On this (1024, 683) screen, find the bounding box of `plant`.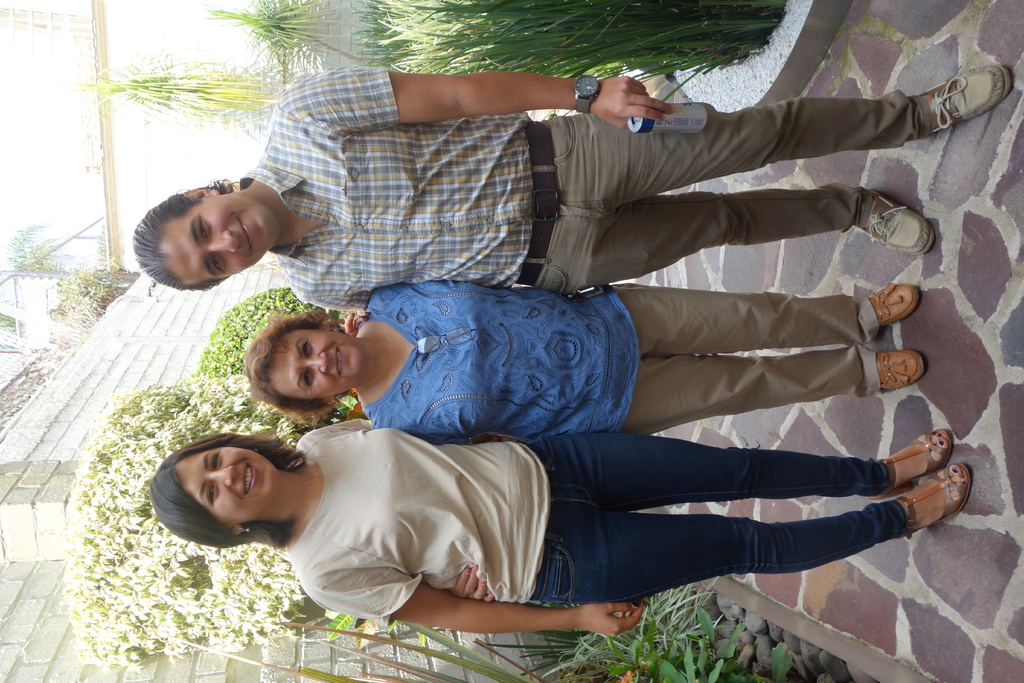
Bounding box: <bbox>204, 0, 364, 65</bbox>.
